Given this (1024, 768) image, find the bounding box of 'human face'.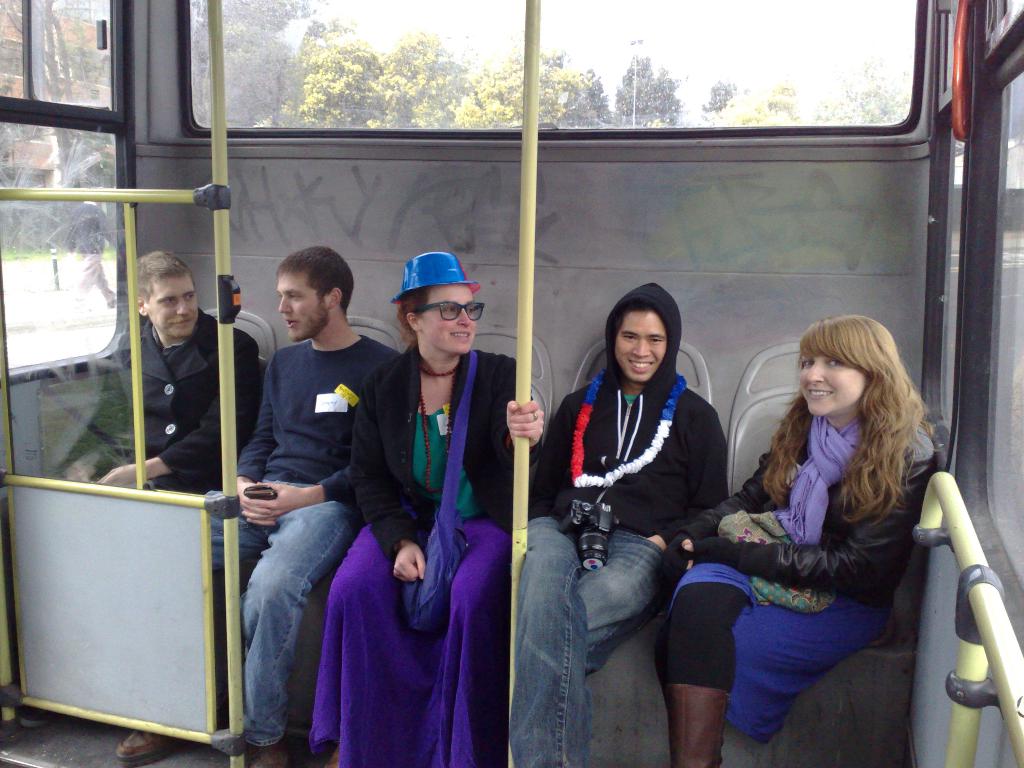
locate(425, 284, 476, 355).
